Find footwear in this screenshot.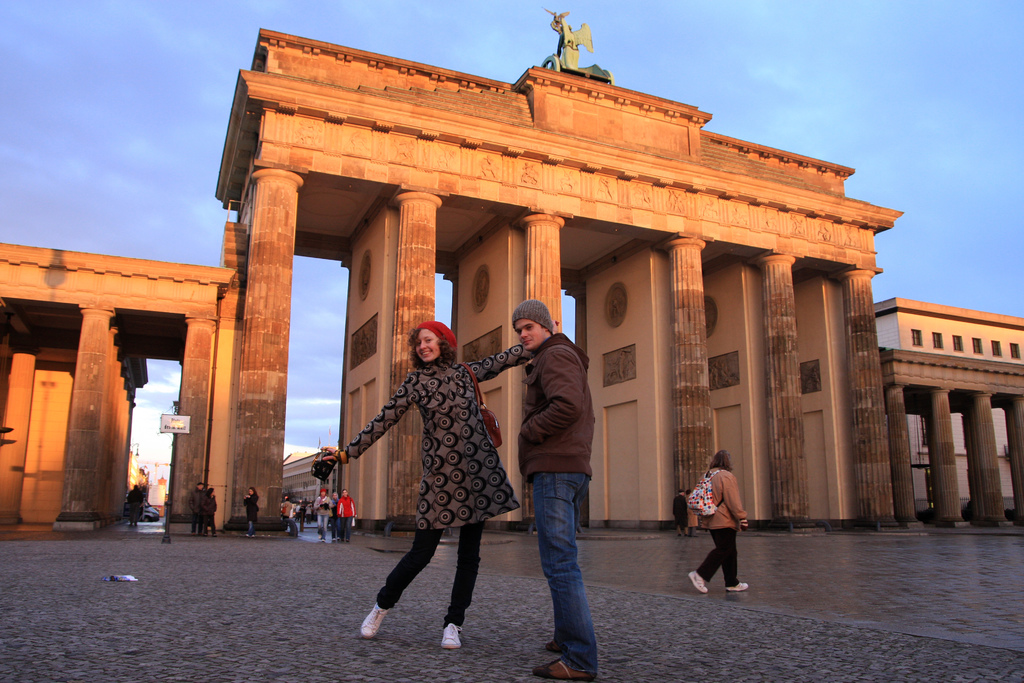
The bounding box for footwear is {"x1": 545, "y1": 638, "x2": 560, "y2": 654}.
